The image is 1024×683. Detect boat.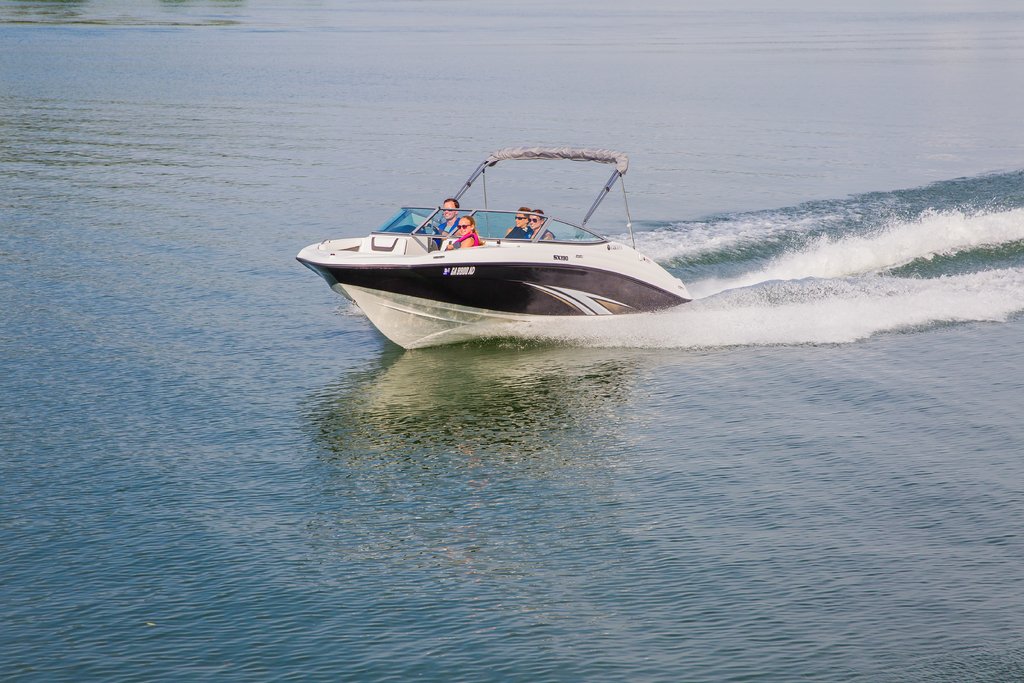
Detection: box(319, 140, 720, 329).
